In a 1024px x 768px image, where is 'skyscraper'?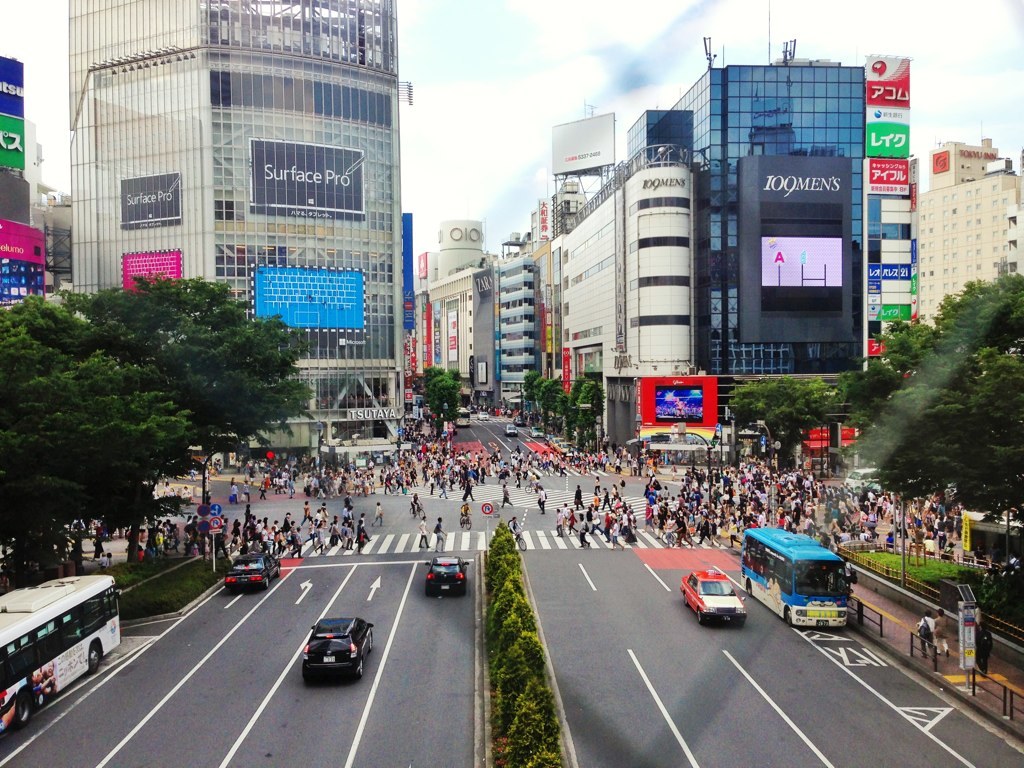
box=[419, 222, 530, 420].
